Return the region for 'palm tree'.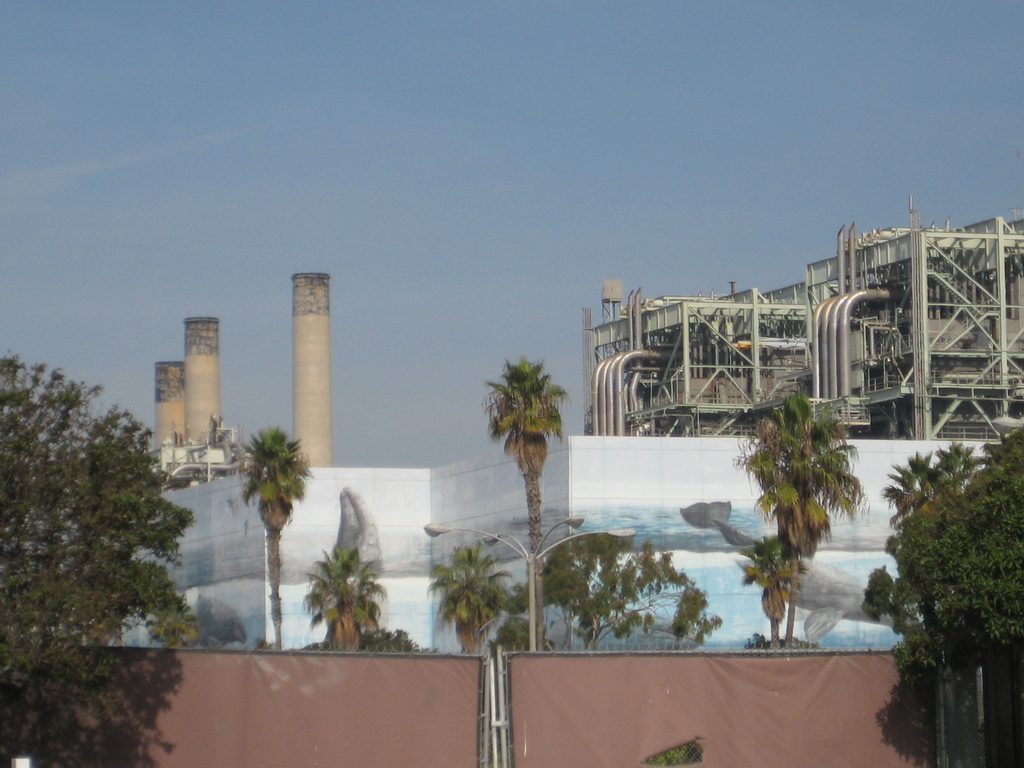
rect(741, 383, 842, 679).
